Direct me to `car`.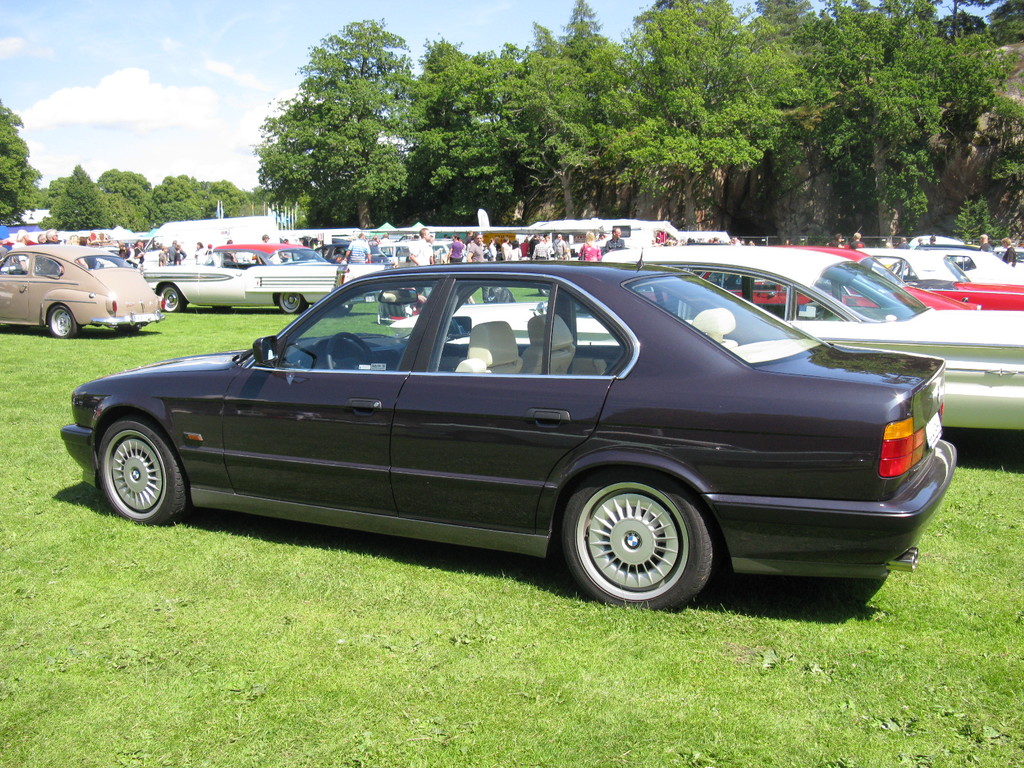
Direction: box(698, 243, 1018, 307).
